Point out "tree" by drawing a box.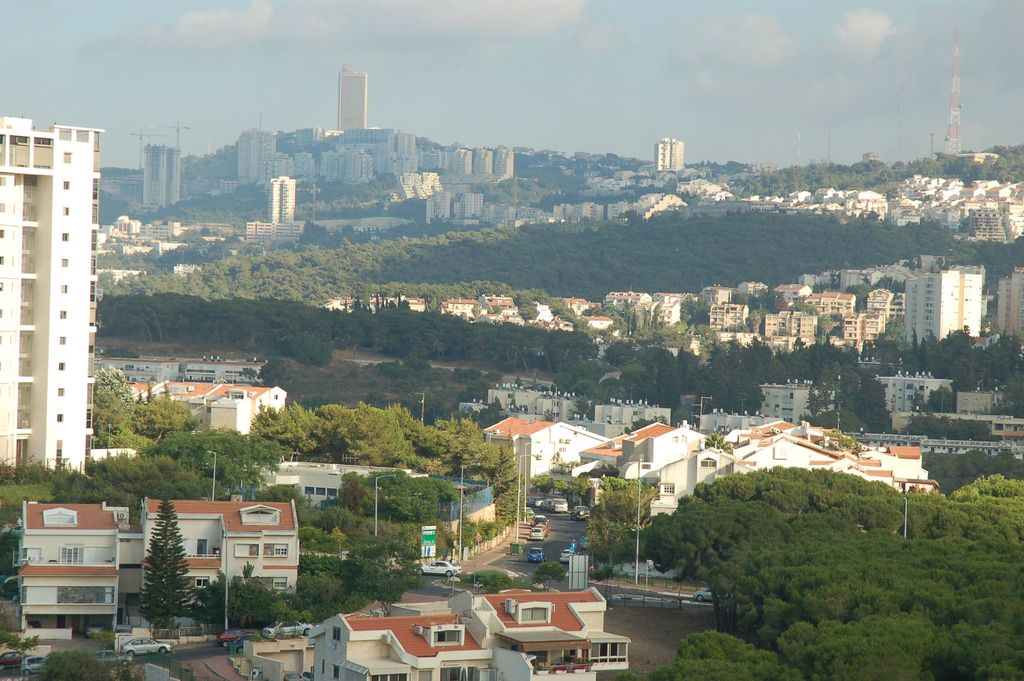
<bbox>40, 645, 142, 680</bbox>.
